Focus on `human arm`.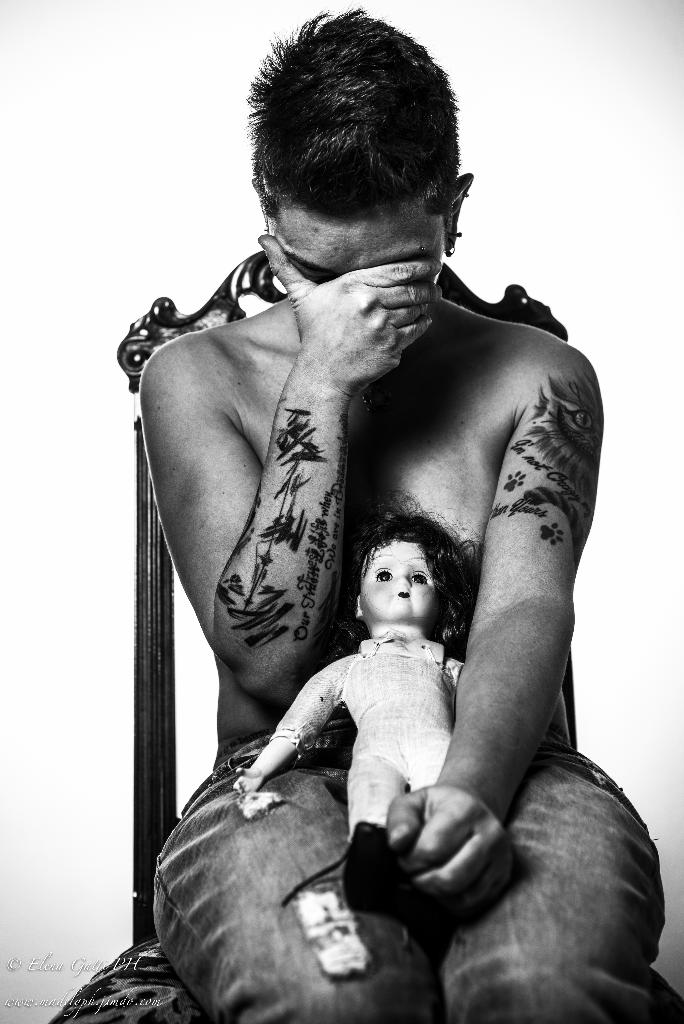
Focused at Rect(226, 663, 334, 798).
